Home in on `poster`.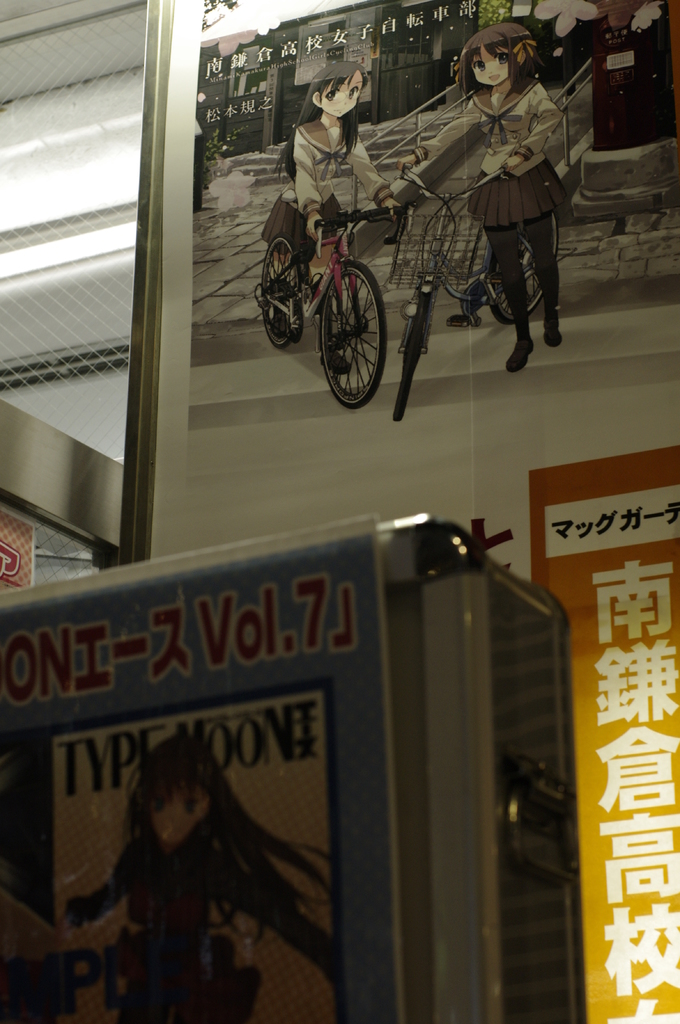
Homed in at detection(532, 436, 679, 1023).
